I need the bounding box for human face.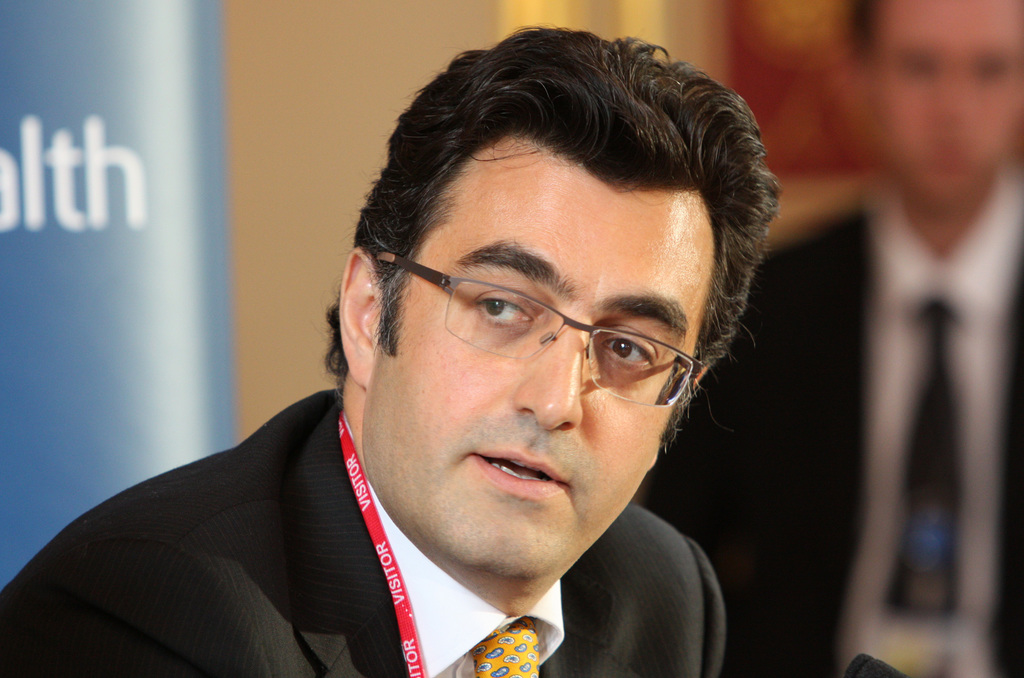
Here it is: (376, 134, 715, 581).
